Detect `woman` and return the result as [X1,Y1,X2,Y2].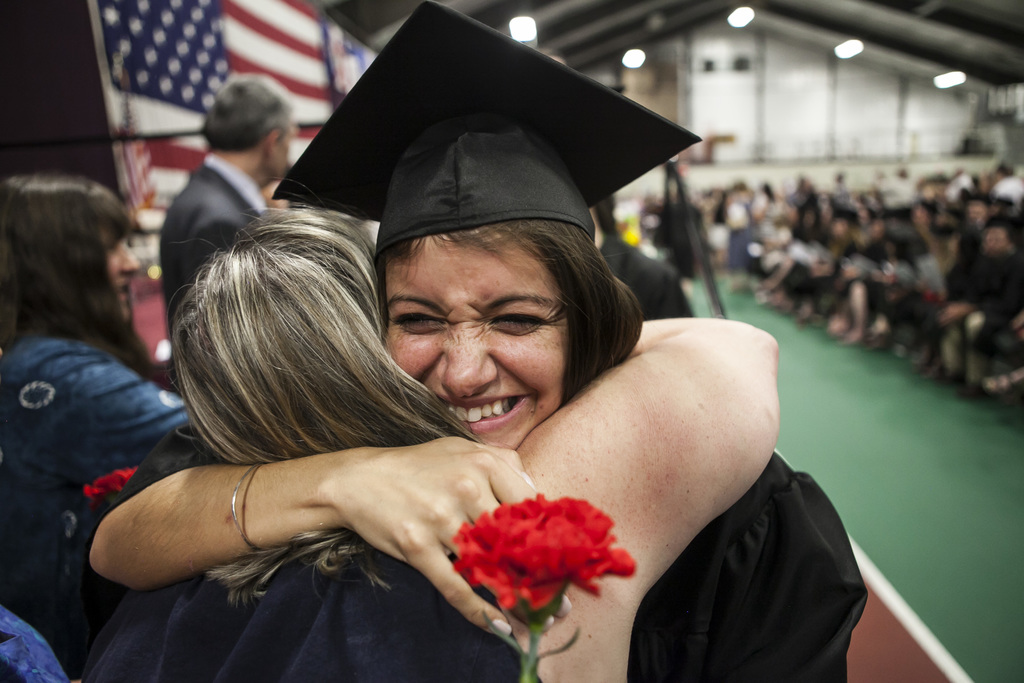
[0,173,191,664].
